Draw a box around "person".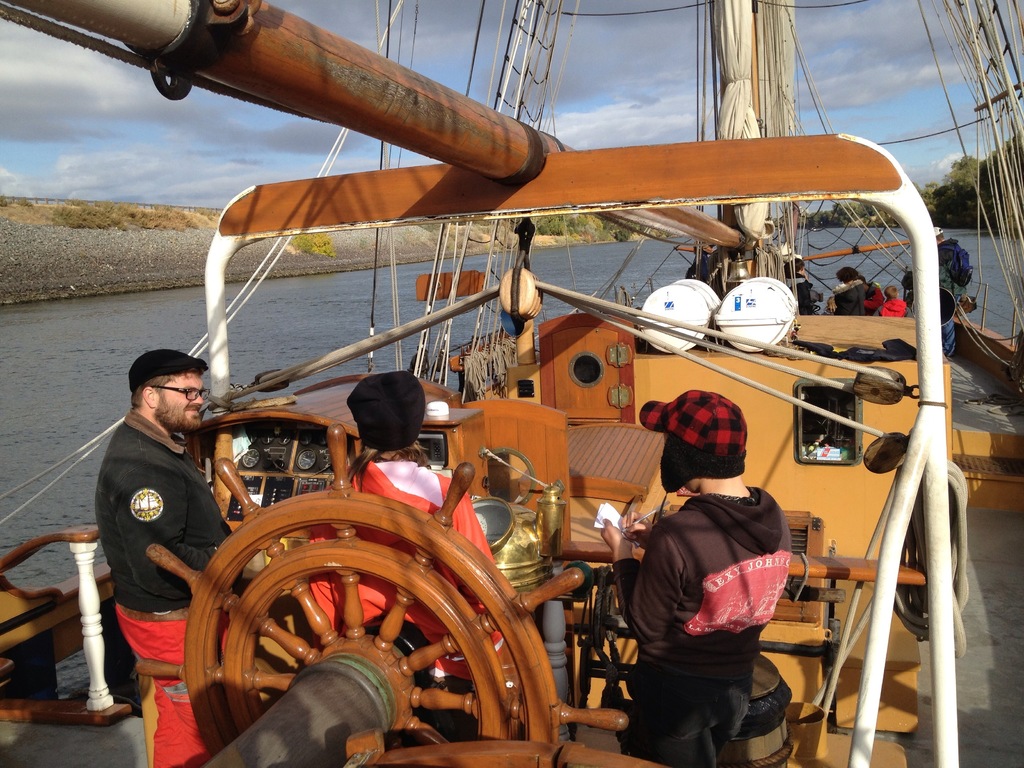
x1=933 y1=221 x2=974 y2=307.
